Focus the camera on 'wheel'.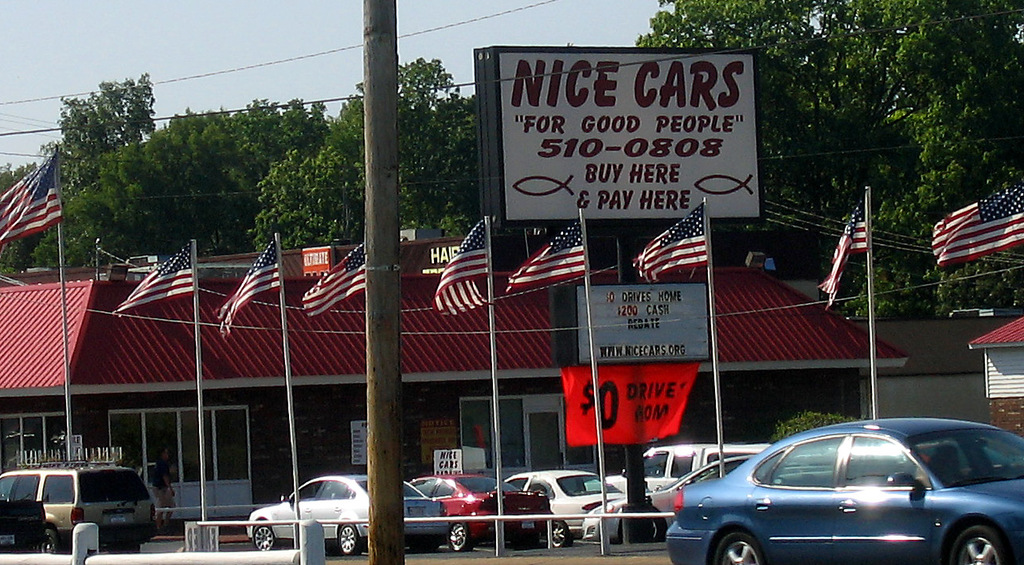
Focus region: {"x1": 250, "y1": 524, "x2": 276, "y2": 550}.
